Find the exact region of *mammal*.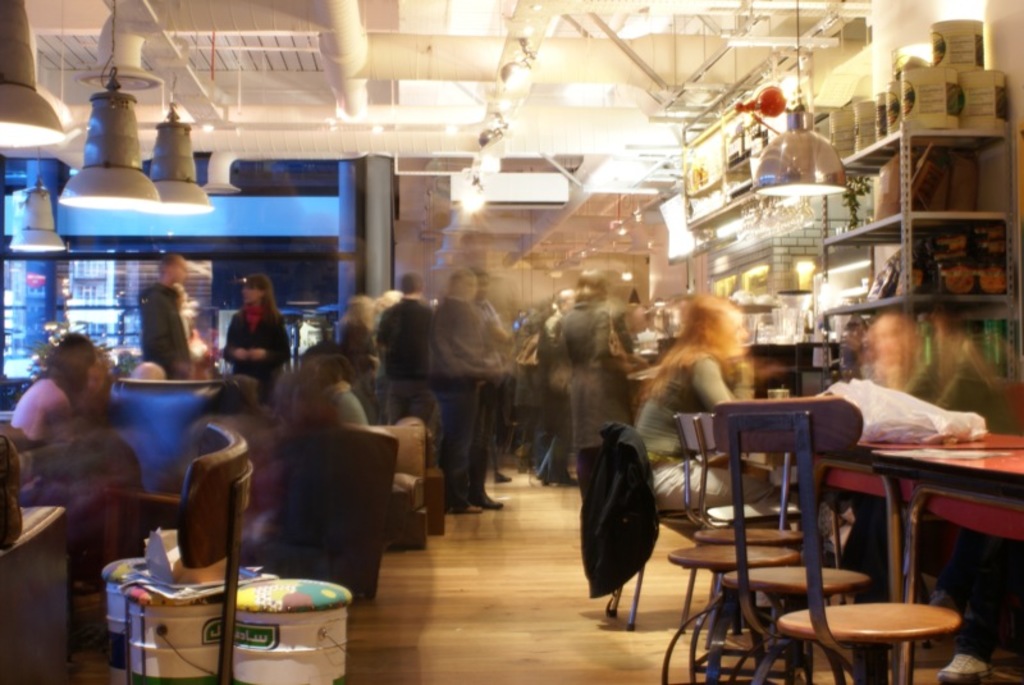
Exact region: rect(288, 326, 422, 524).
